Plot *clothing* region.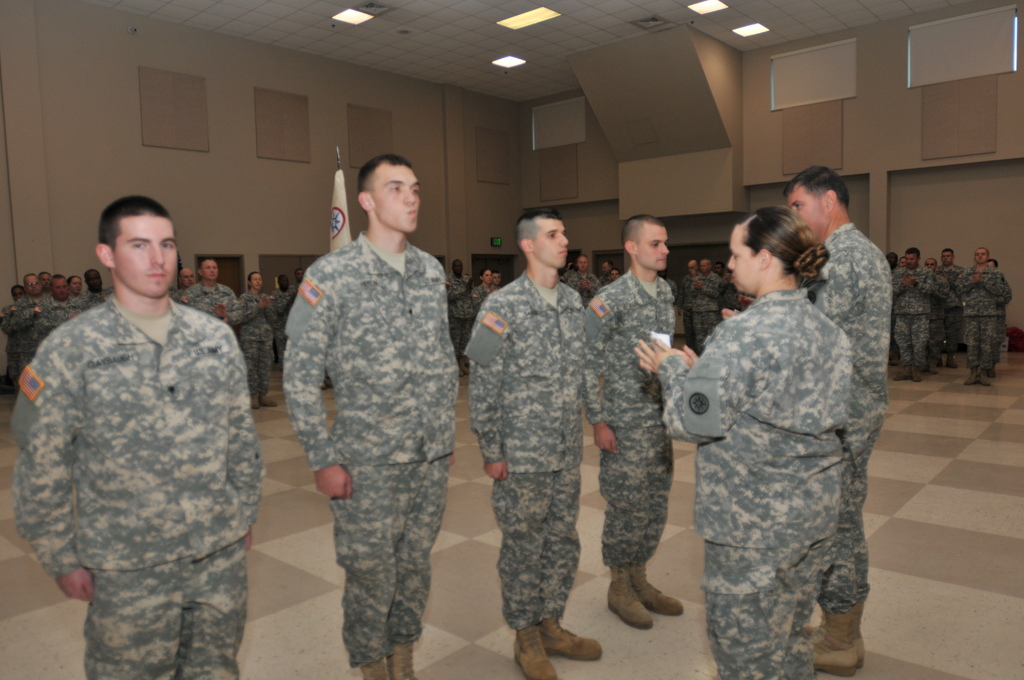
Plotted at x1=471 y1=271 x2=588 y2=633.
